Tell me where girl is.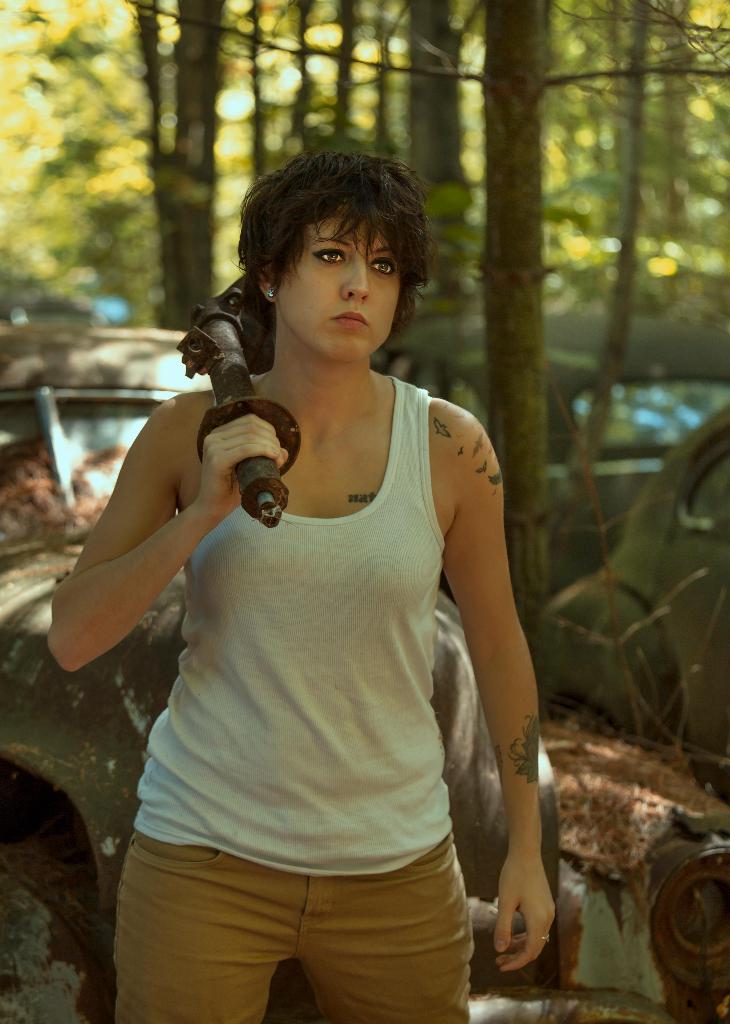
girl is at region(48, 137, 558, 1023).
